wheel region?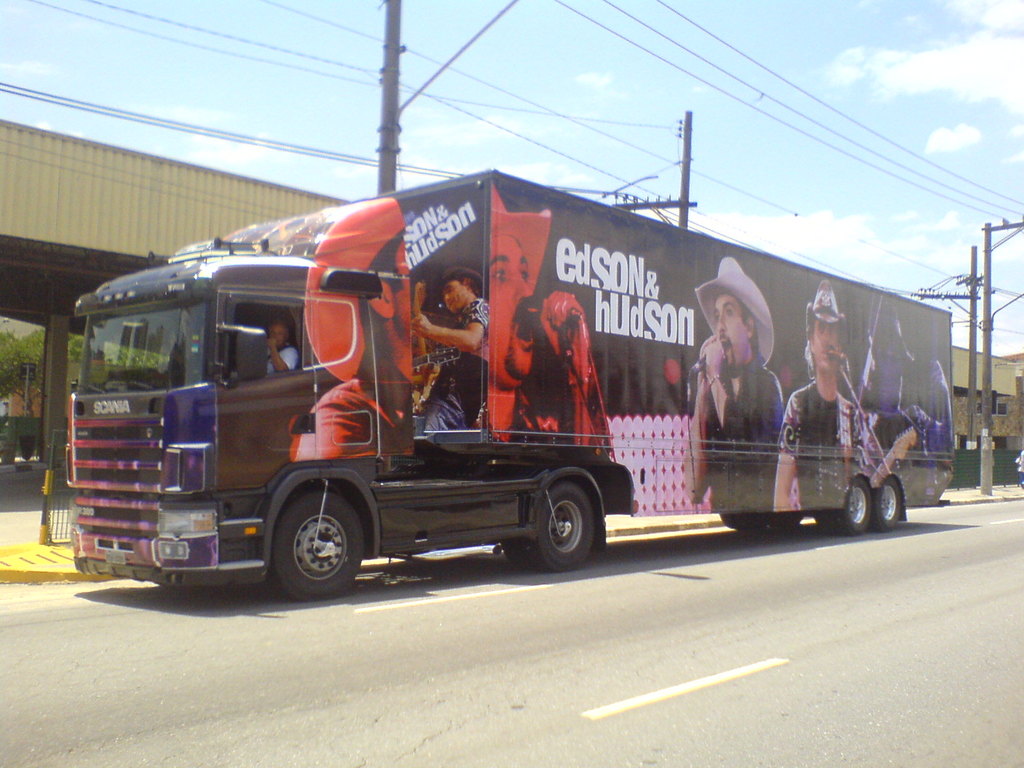
pyautogui.locateOnScreen(828, 479, 868, 534)
